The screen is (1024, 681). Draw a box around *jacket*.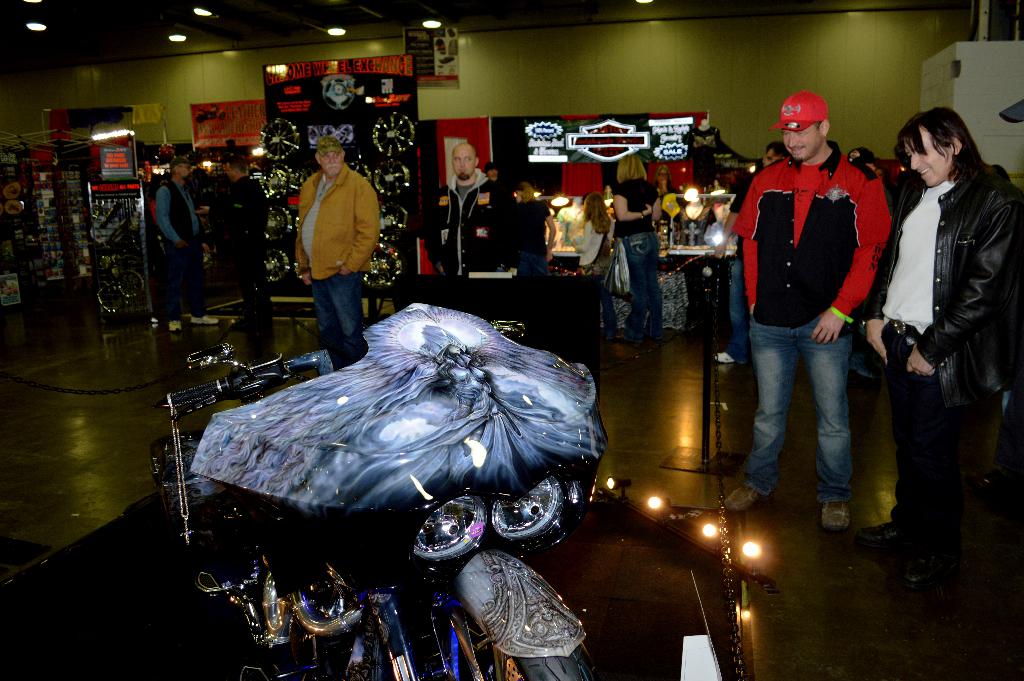
[211,171,268,259].
